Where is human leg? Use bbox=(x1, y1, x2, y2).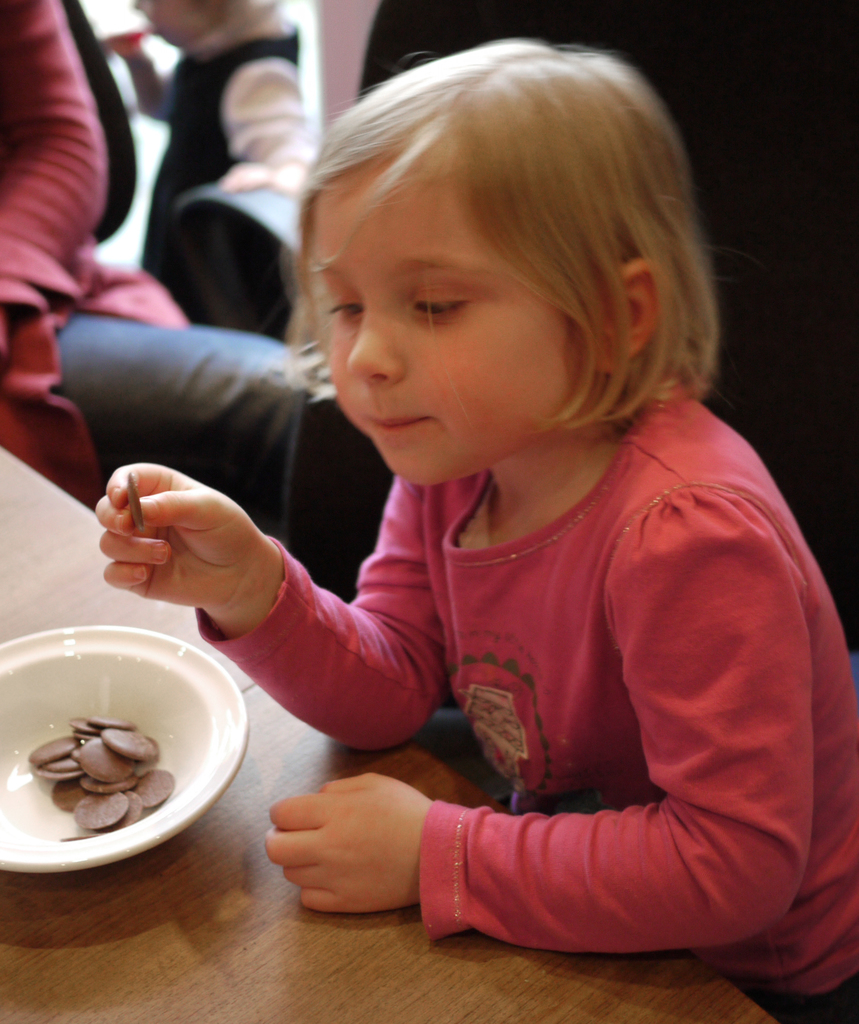
bbox=(67, 301, 341, 600).
